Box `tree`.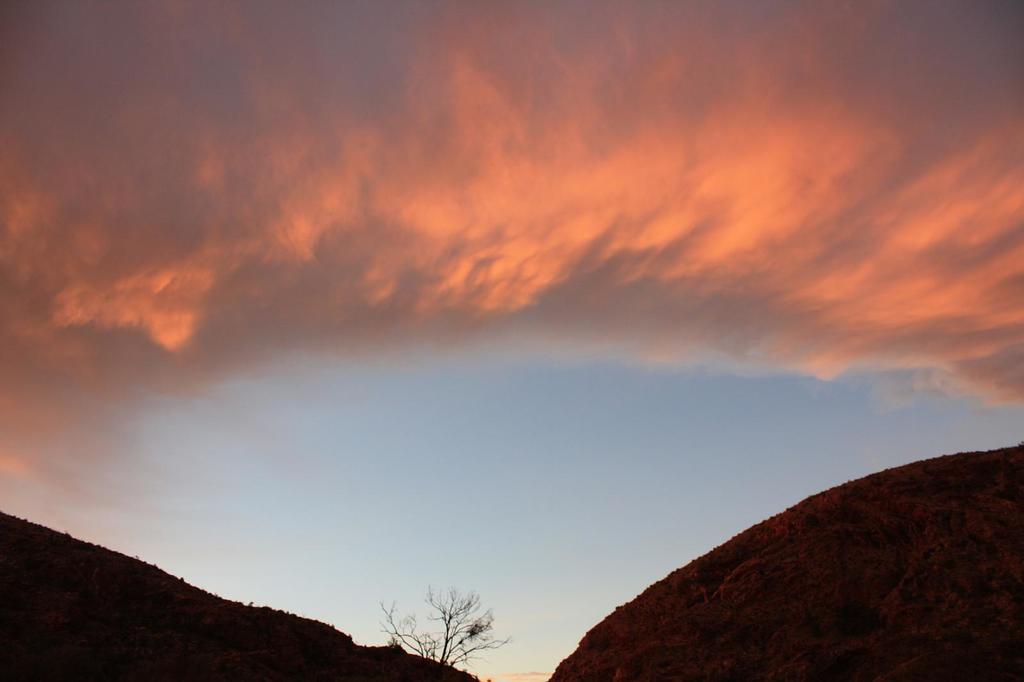
box=[378, 585, 502, 667].
